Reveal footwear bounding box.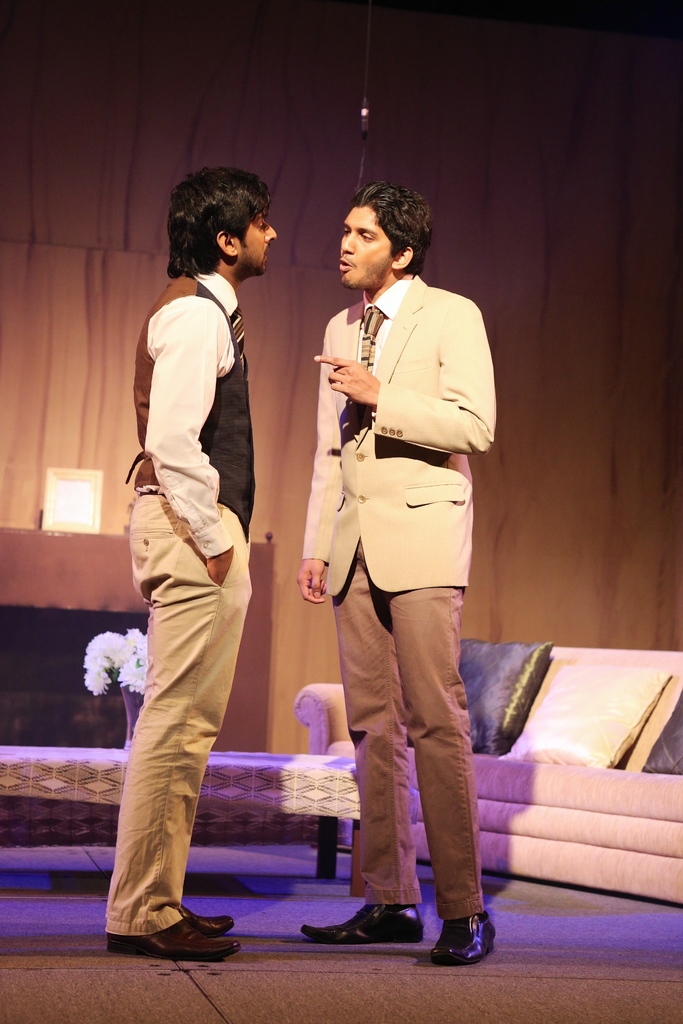
Revealed: (x1=302, y1=900, x2=424, y2=946).
